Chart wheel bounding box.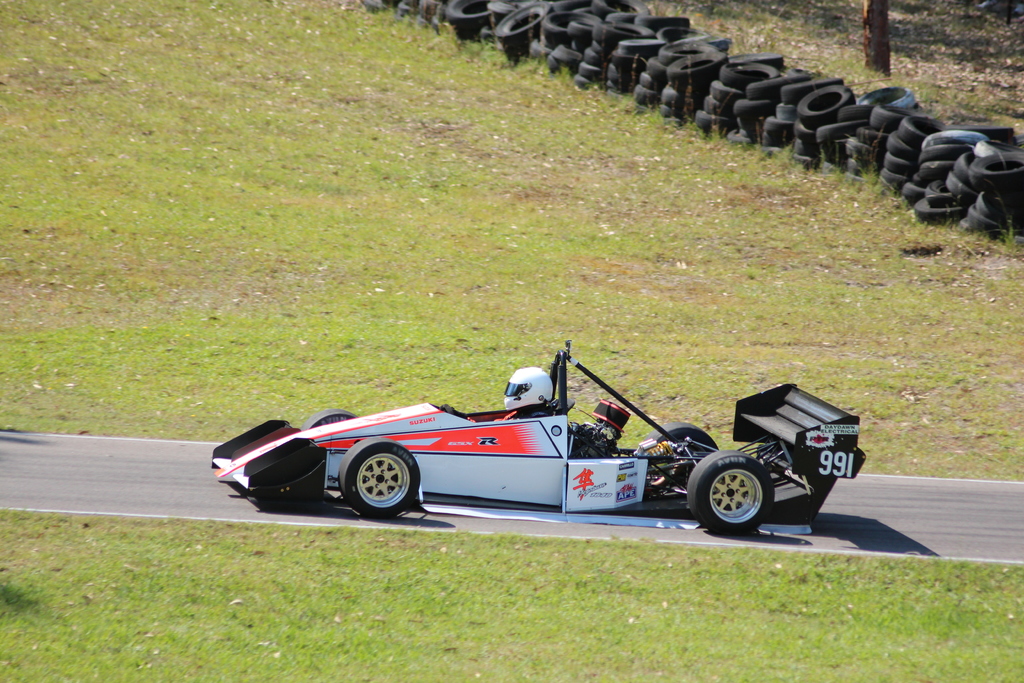
Charted: (left=593, top=0, right=651, bottom=26).
